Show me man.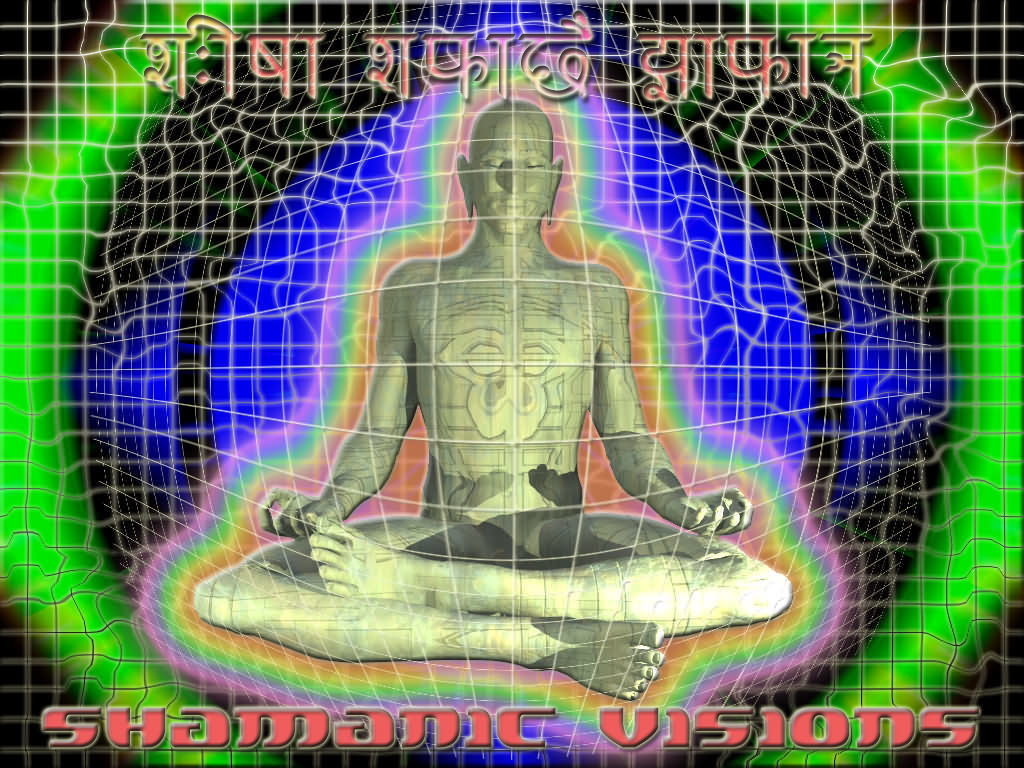
man is here: 134 67 824 639.
